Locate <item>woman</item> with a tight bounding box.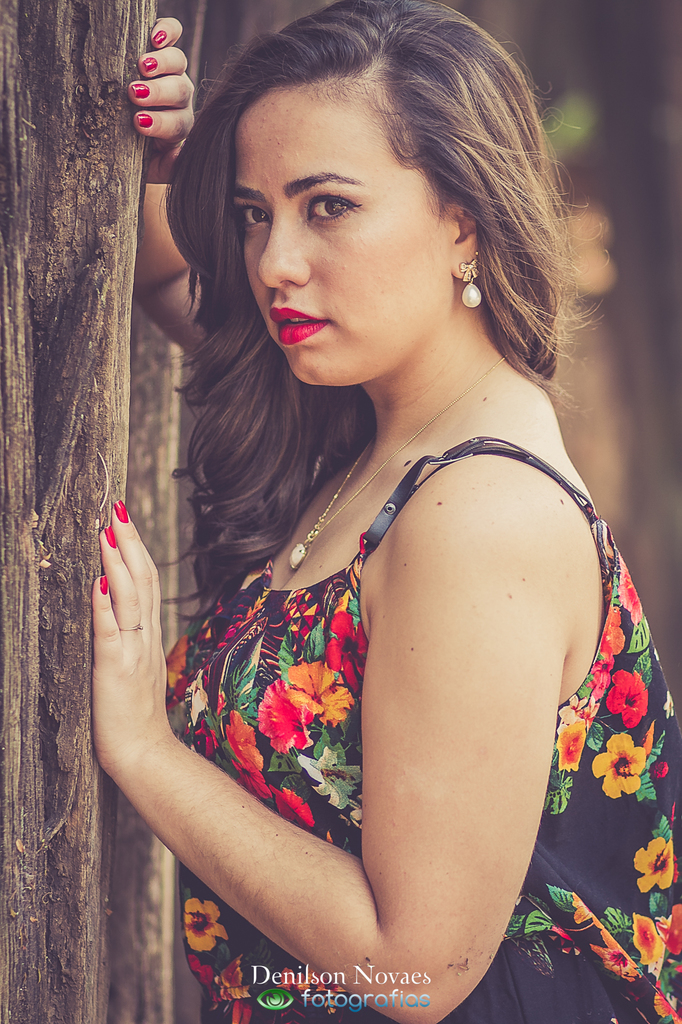
93:22:675:992.
